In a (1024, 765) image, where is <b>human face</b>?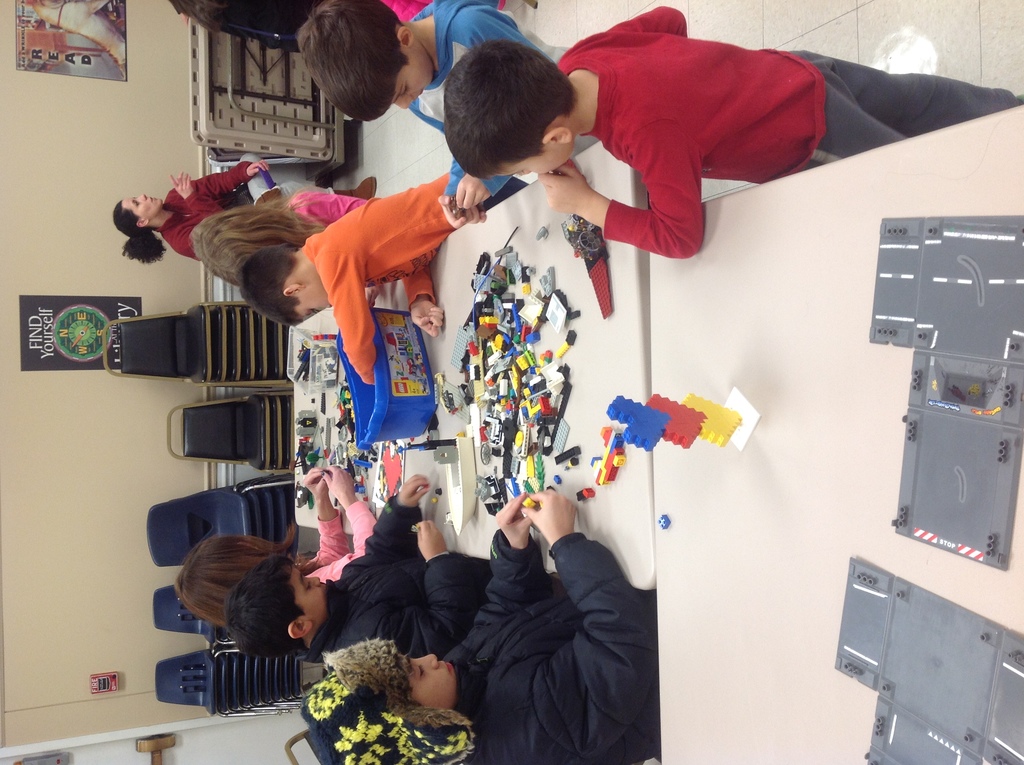
[x1=124, y1=198, x2=165, y2=219].
